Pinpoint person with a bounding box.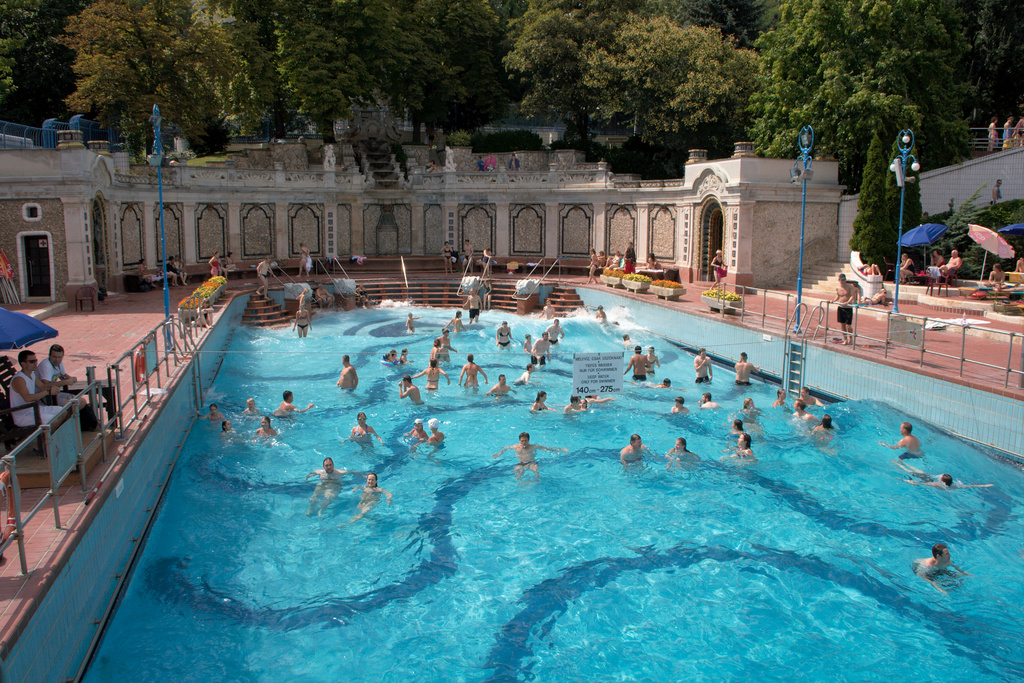
BBox(586, 249, 596, 286).
